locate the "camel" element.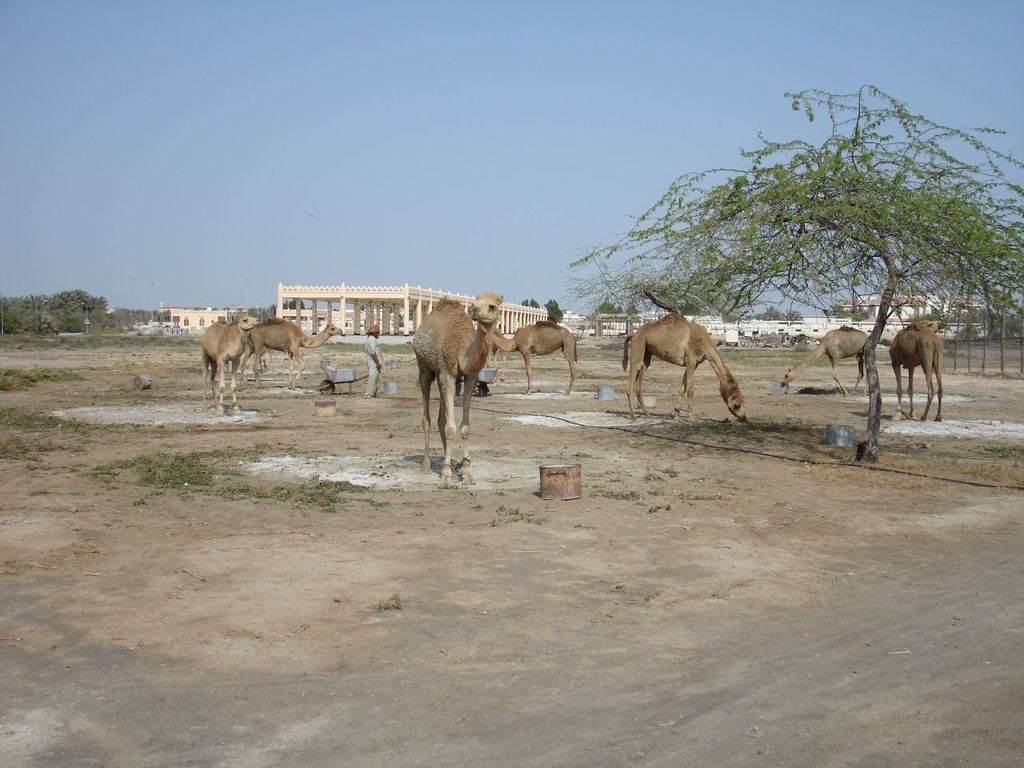
Element bbox: x1=413, y1=293, x2=503, y2=496.
